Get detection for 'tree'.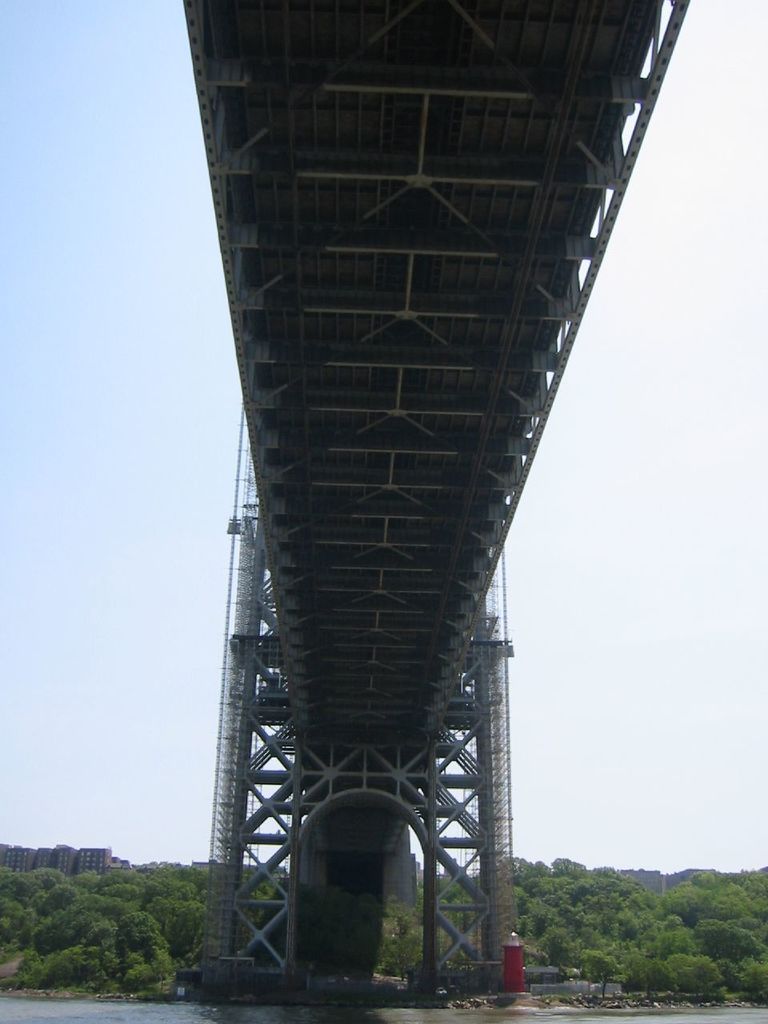
Detection: [x1=498, y1=866, x2=755, y2=986].
